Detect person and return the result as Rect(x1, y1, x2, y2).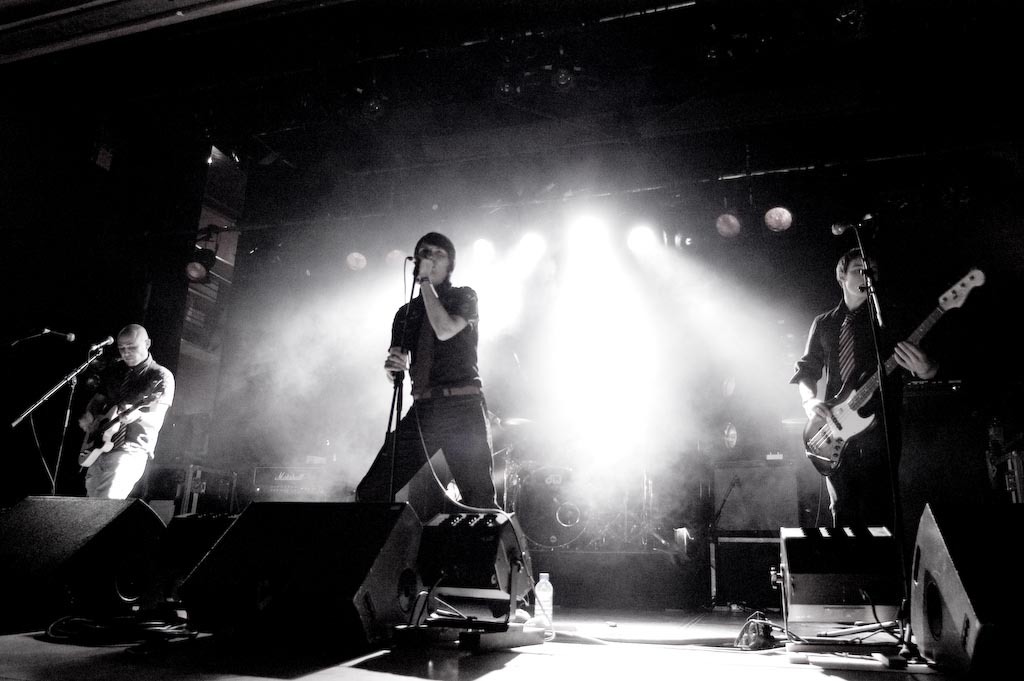
Rect(354, 237, 499, 509).
